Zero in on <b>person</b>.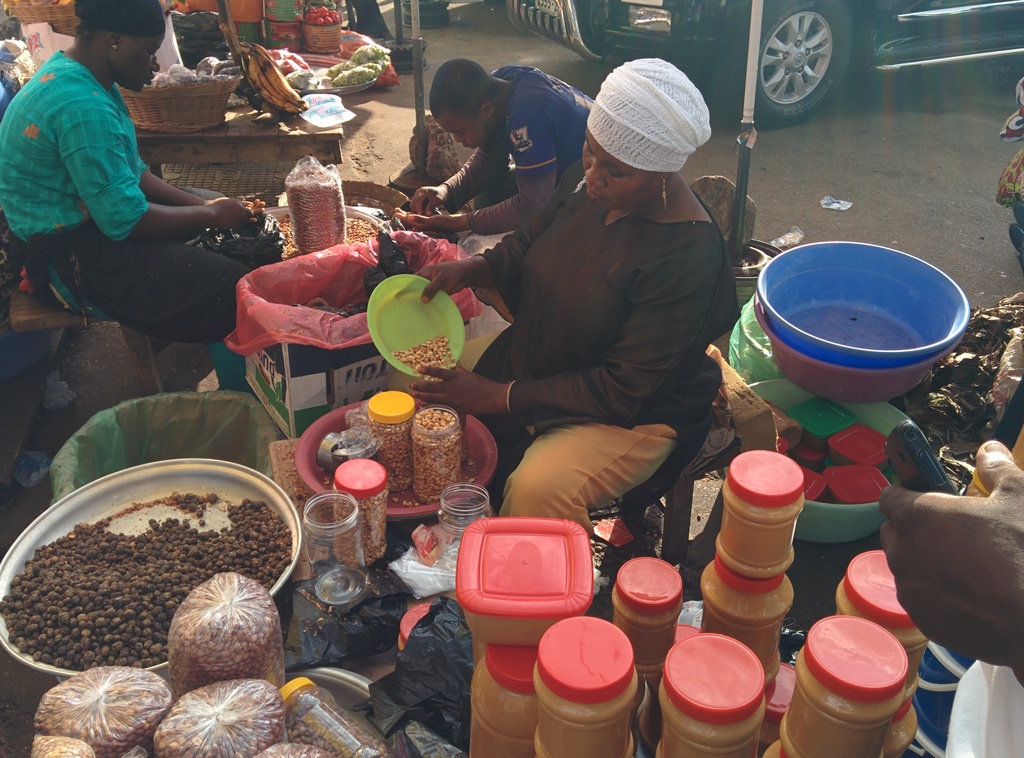
Zeroed in: bbox=[406, 56, 739, 548].
